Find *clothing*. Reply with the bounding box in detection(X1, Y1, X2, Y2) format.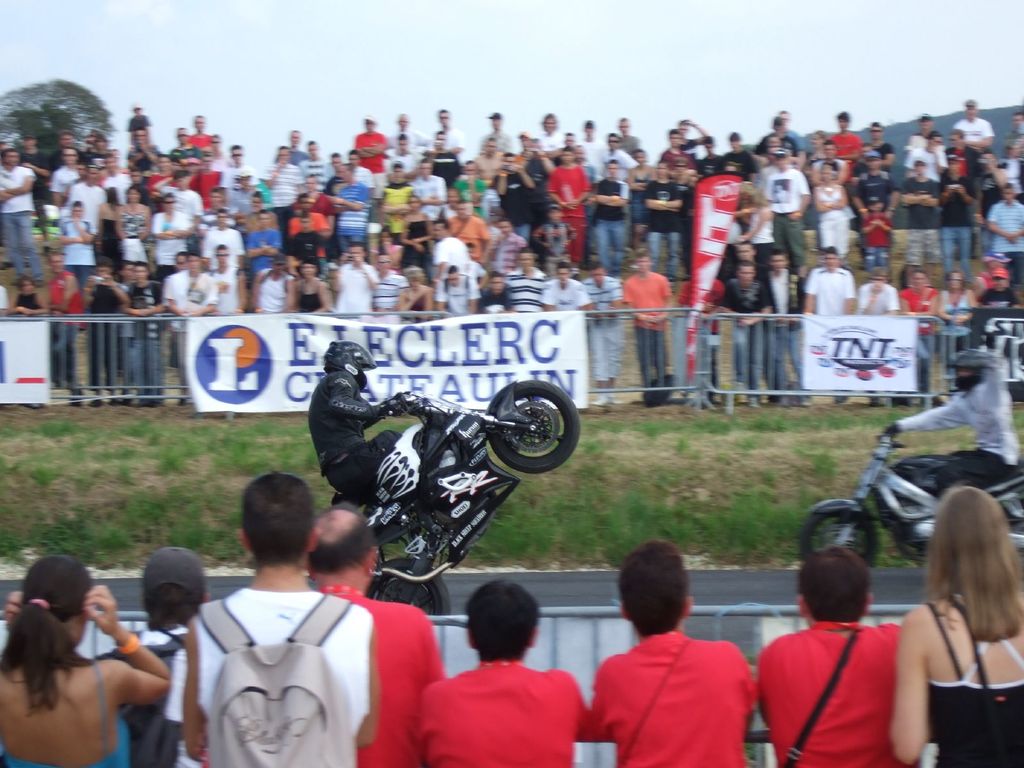
detection(147, 207, 196, 274).
